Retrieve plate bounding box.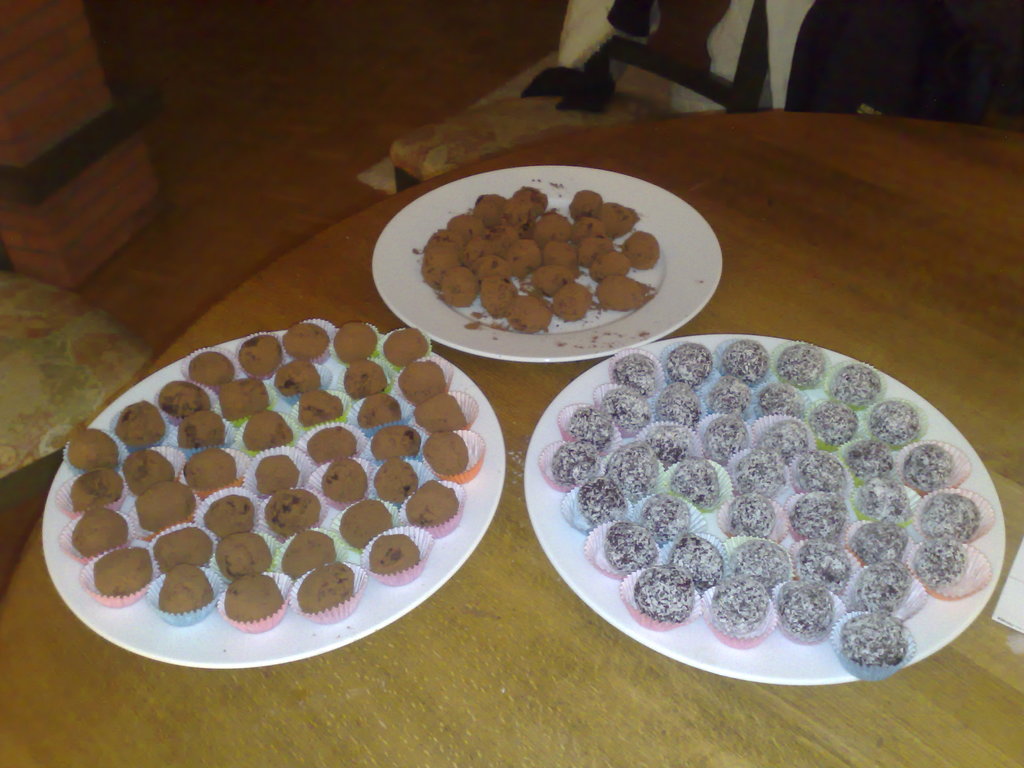
Bounding box: bbox=[371, 163, 727, 364].
